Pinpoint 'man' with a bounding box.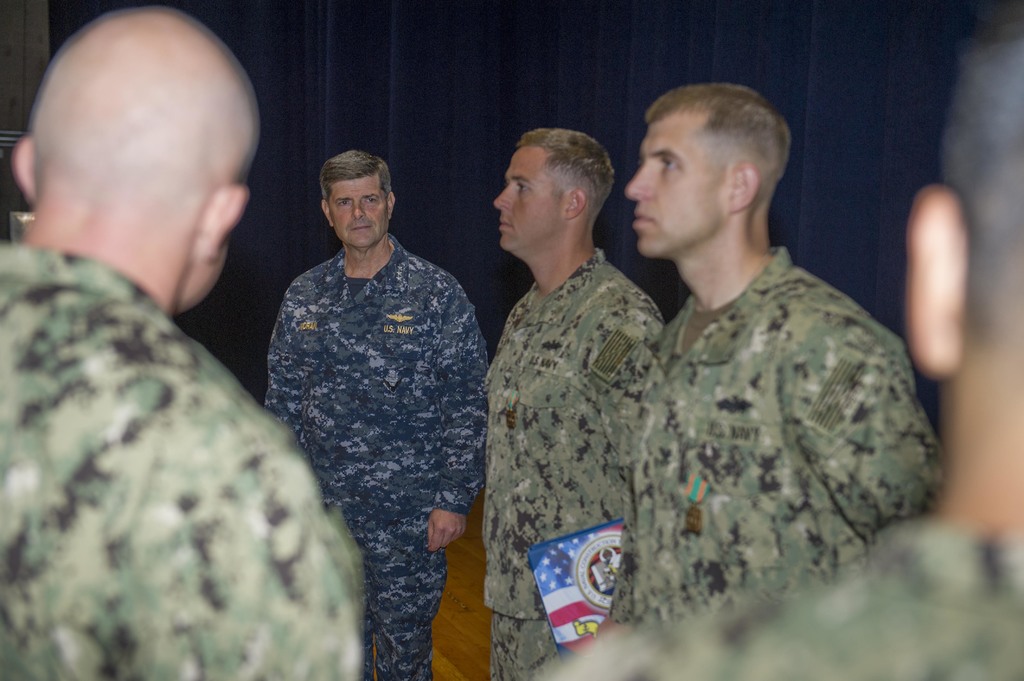
rect(593, 79, 948, 641).
